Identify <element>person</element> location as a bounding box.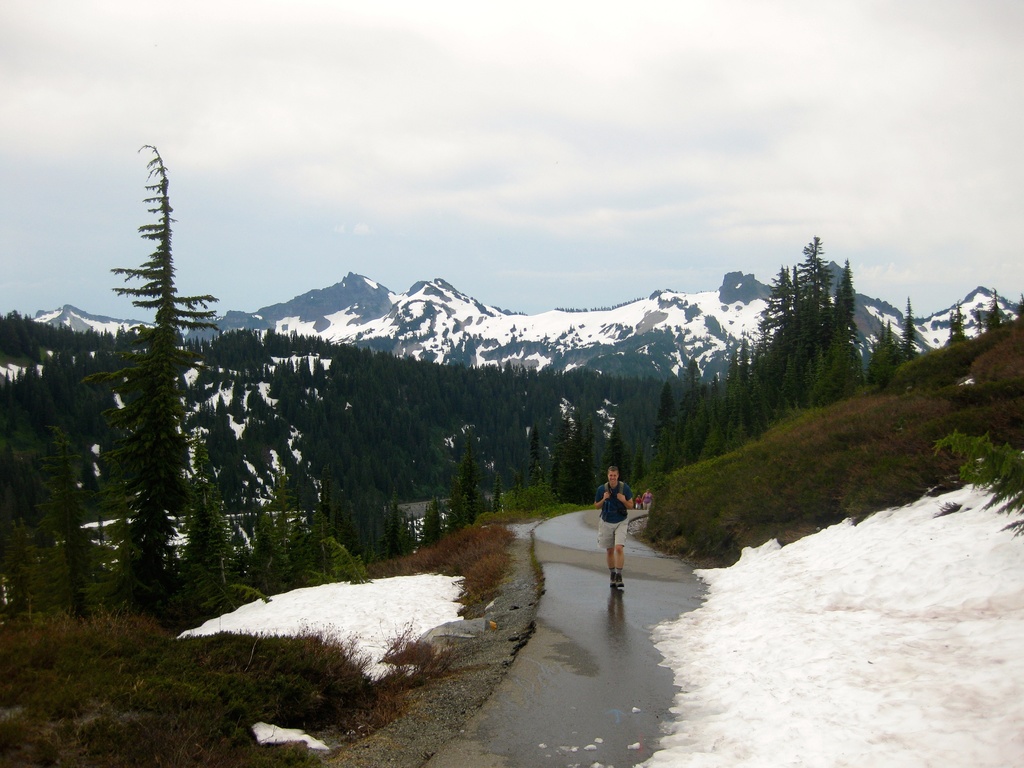
[595,463,635,590].
